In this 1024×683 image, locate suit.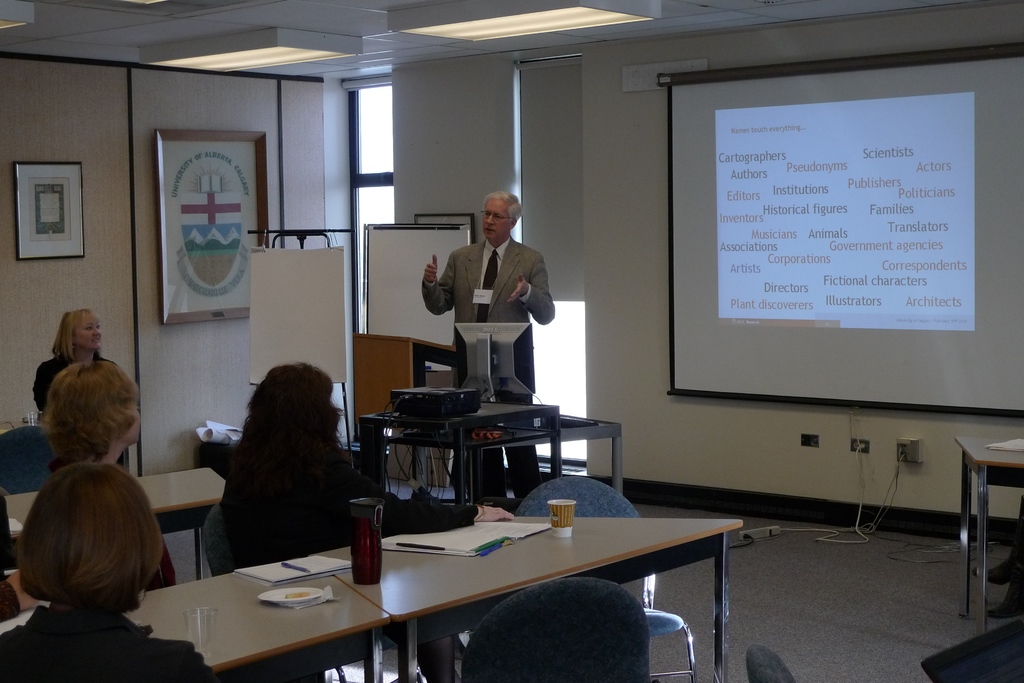
Bounding box: 434/230/564/398.
